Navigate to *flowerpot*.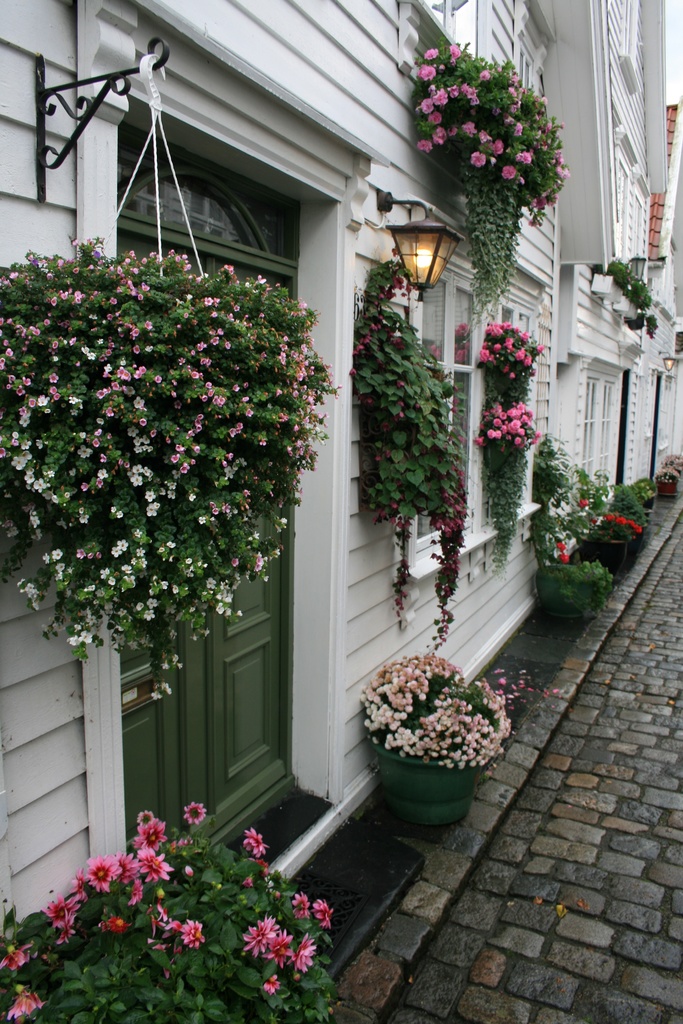
Navigation target: pyautogui.locateOnScreen(363, 672, 500, 841).
